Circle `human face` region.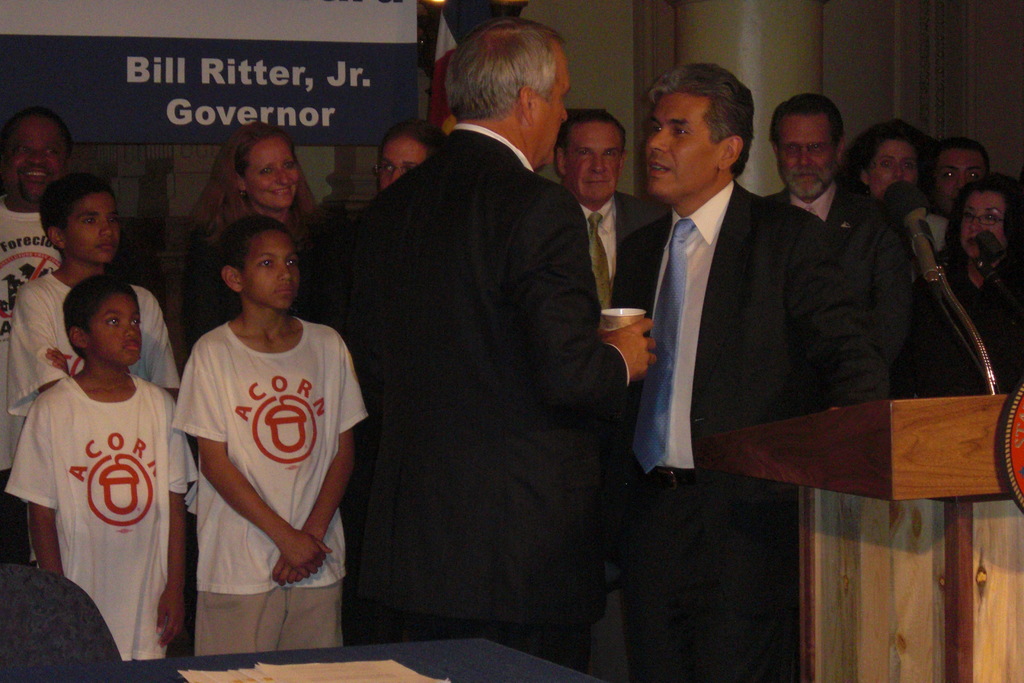
Region: 377, 138, 431, 197.
